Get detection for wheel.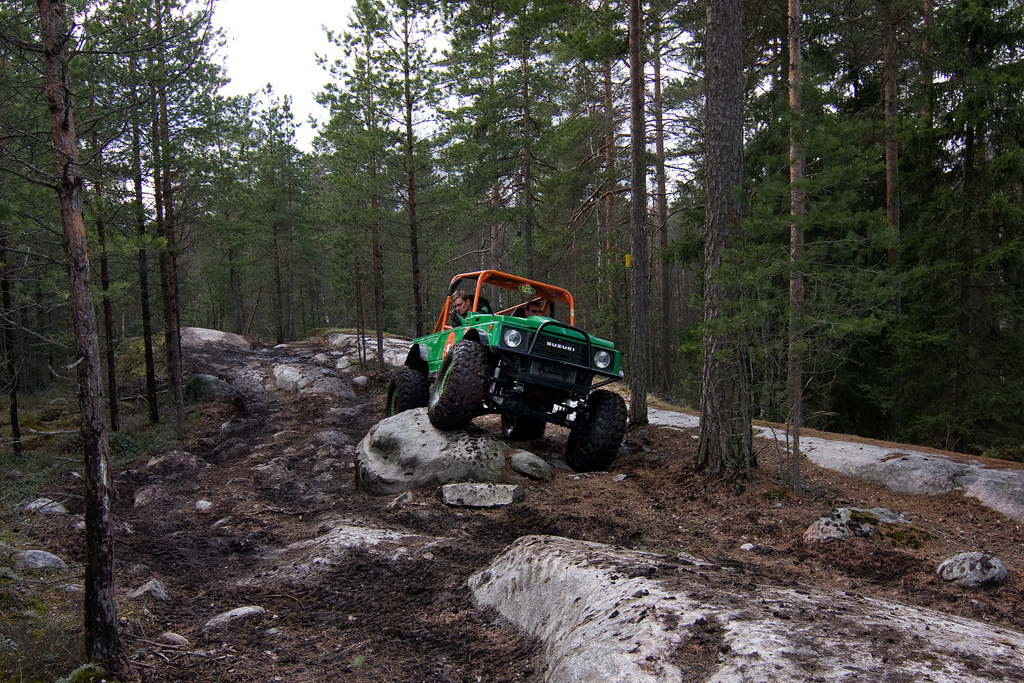
Detection: <box>568,385,629,473</box>.
